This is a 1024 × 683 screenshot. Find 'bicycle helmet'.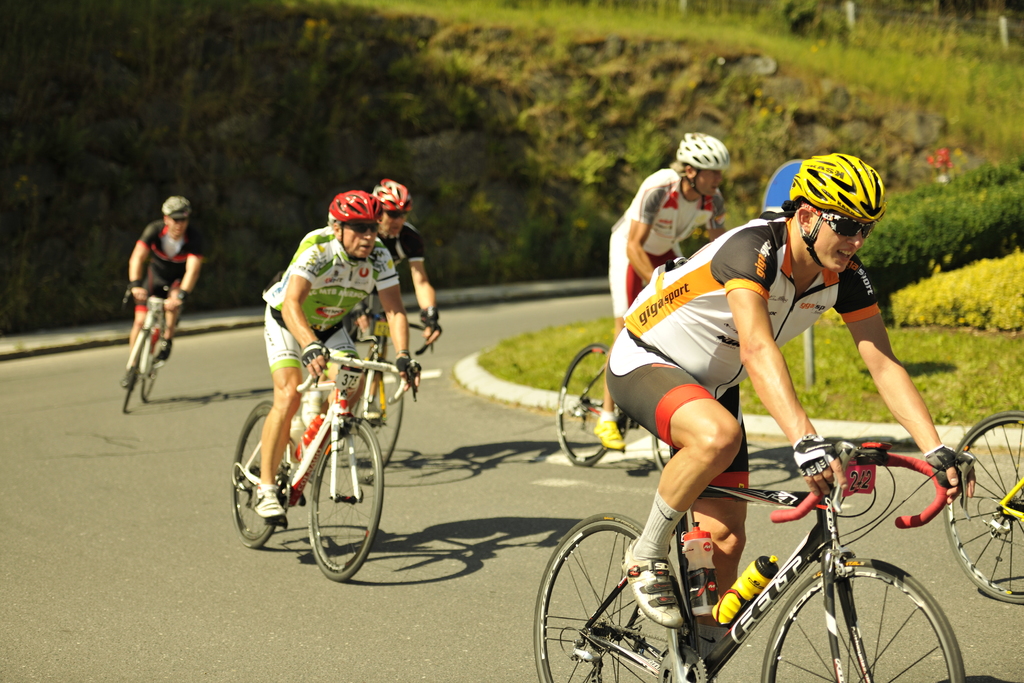
Bounding box: [329, 185, 381, 247].
